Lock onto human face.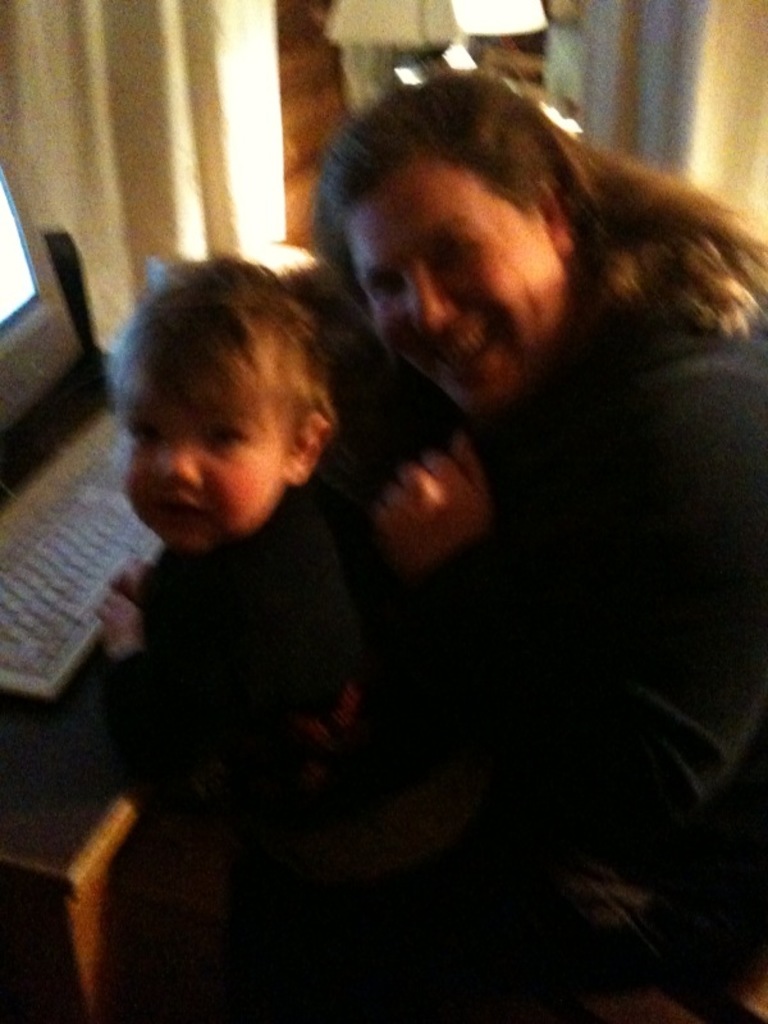
Locked: <box>101,347,294,550</box>.
